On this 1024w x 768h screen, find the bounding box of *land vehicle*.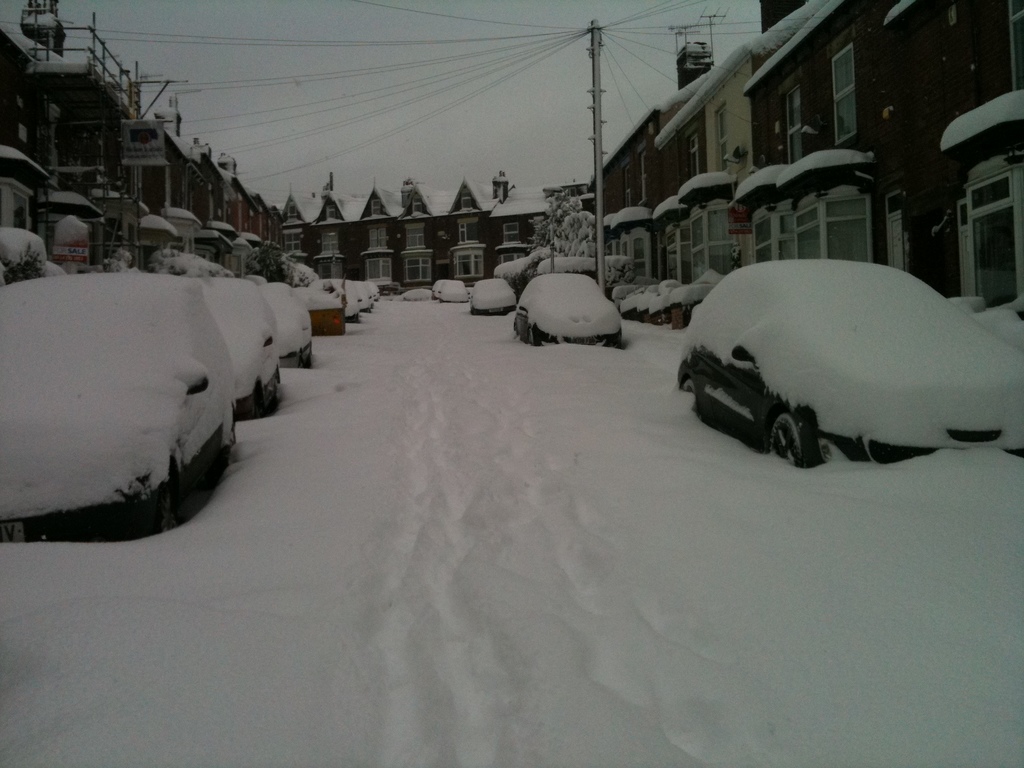
Bounding box: crop(443, 283, 467, 299).
